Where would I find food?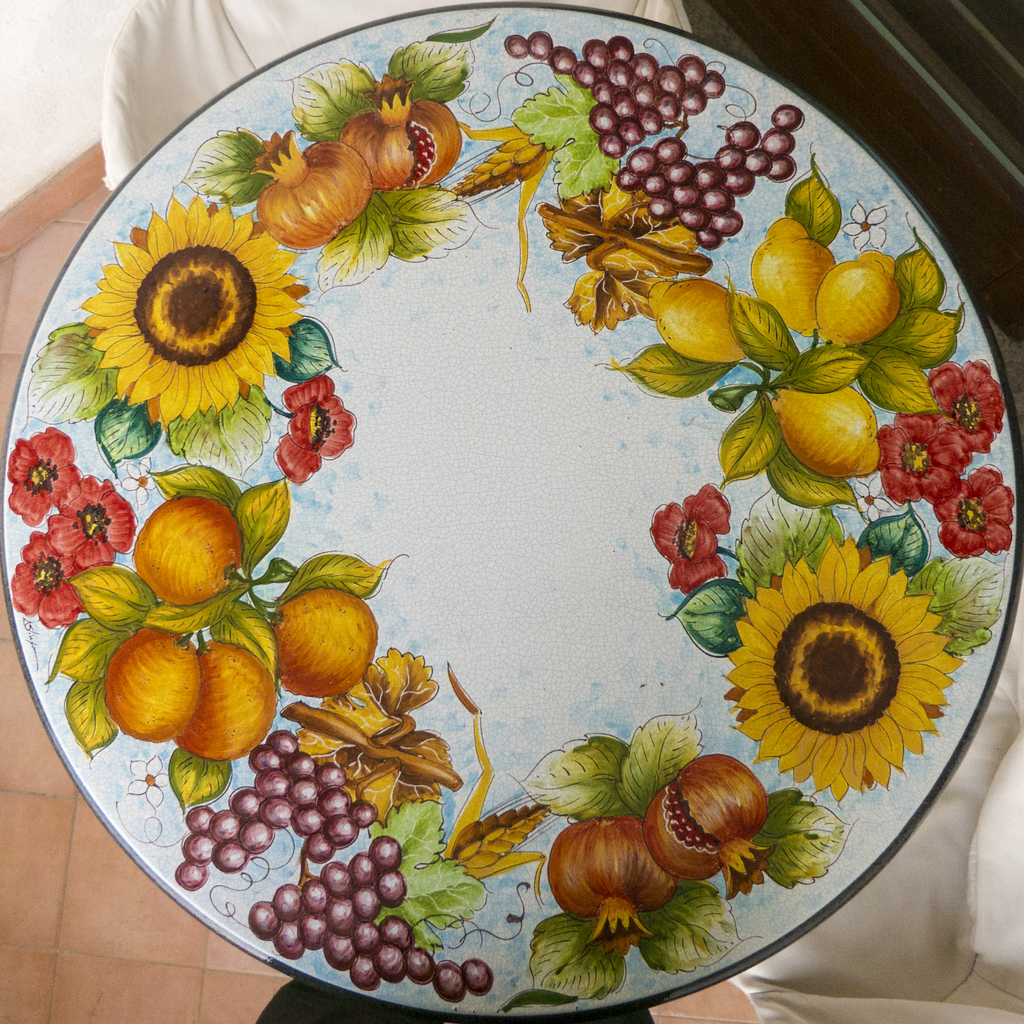
At Rect(132, 495, 241, 607).
